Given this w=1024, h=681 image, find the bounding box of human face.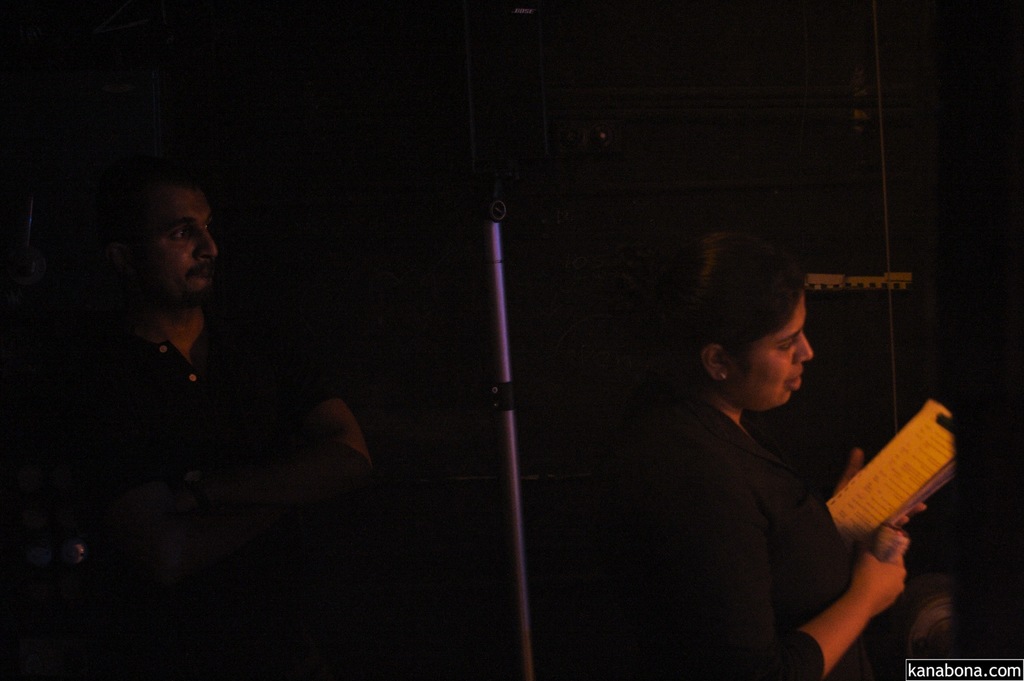
[139, 186, 216, 298].
